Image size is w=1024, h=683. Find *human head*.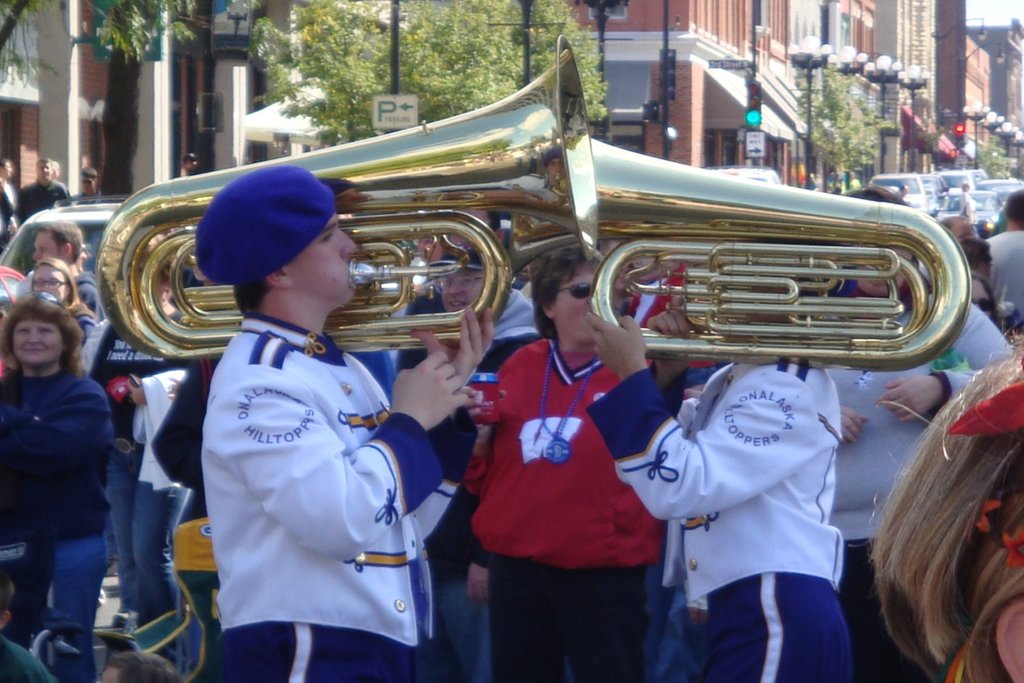
box=[1003, 189, 1023, 223].
